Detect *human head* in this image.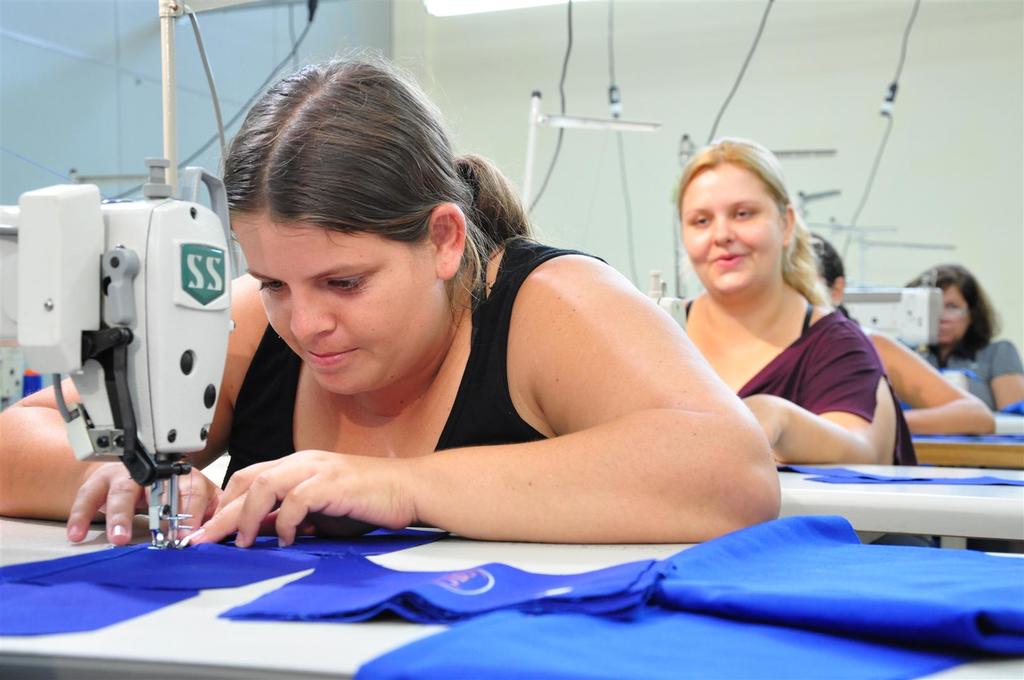
Detection: region(218, 36, 529, 400).
